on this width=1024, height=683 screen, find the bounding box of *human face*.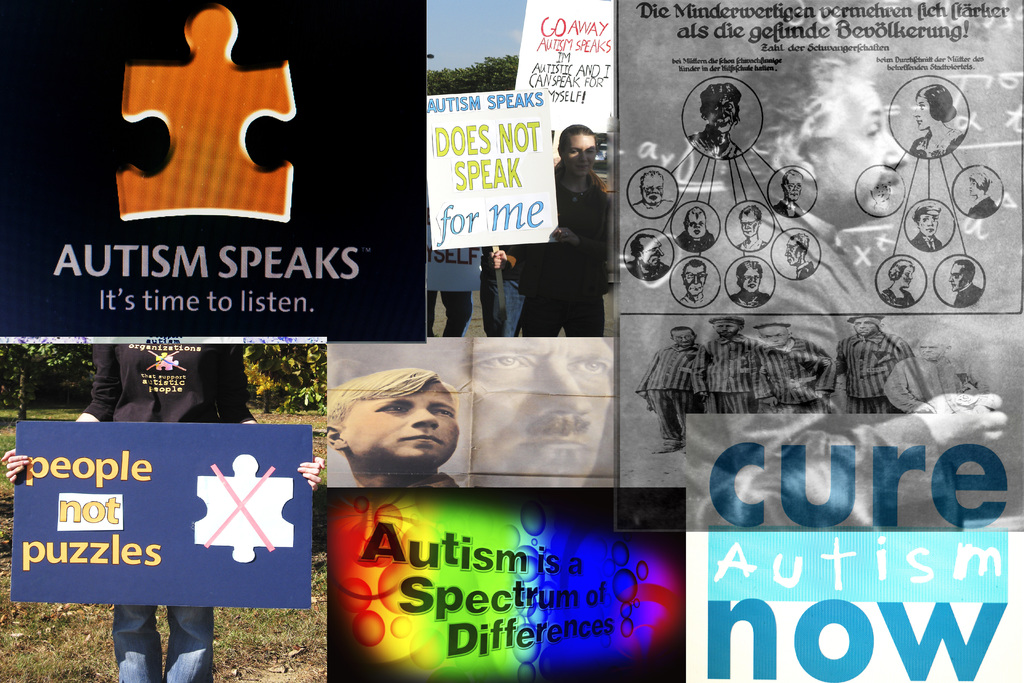
Bounding box: locate(901, 267, 916, 288).
